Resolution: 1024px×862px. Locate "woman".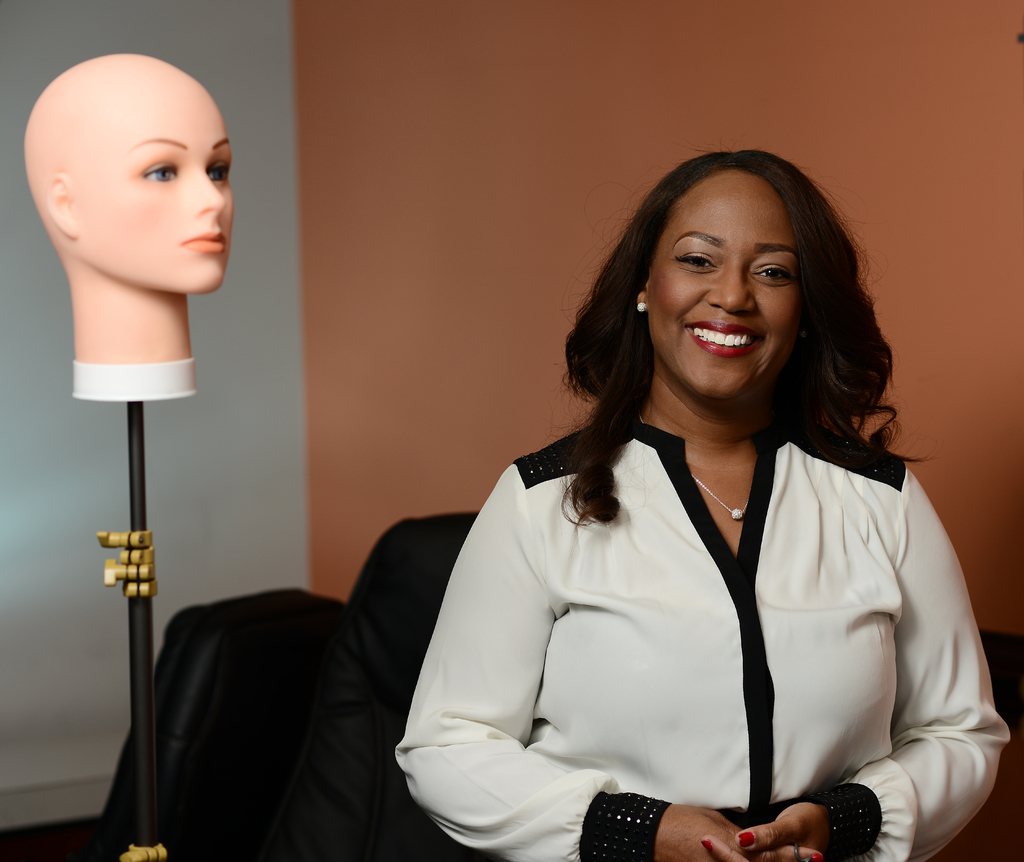
21, 50, 235, 389.
